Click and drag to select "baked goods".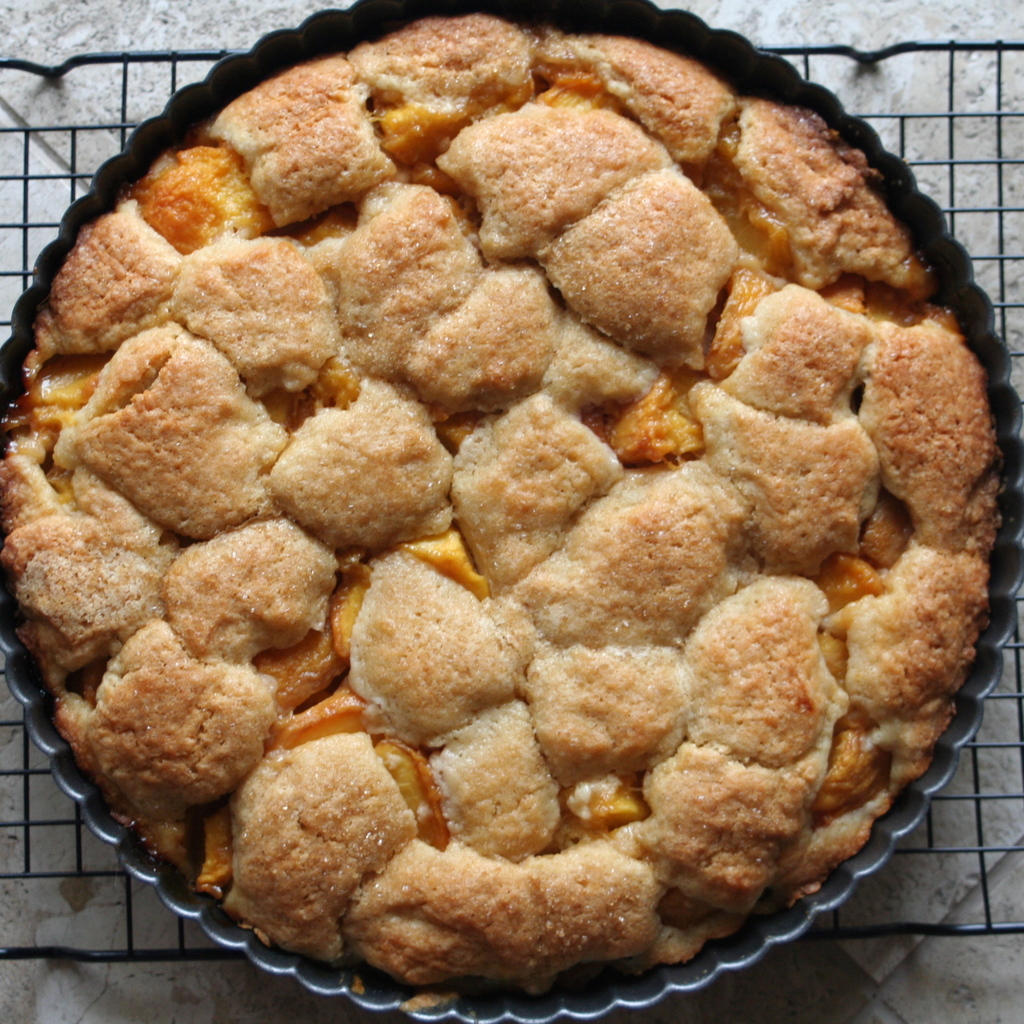
Selection: bbox=(7, 37, 1023, 989).
